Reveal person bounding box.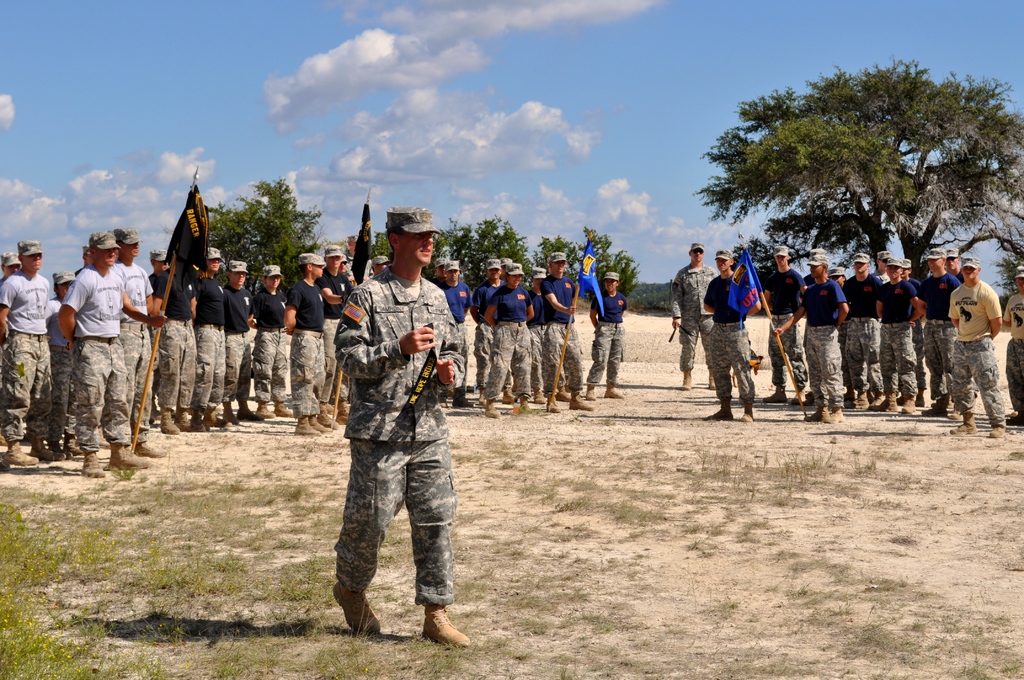
Revealed: 60:252:162:475.
